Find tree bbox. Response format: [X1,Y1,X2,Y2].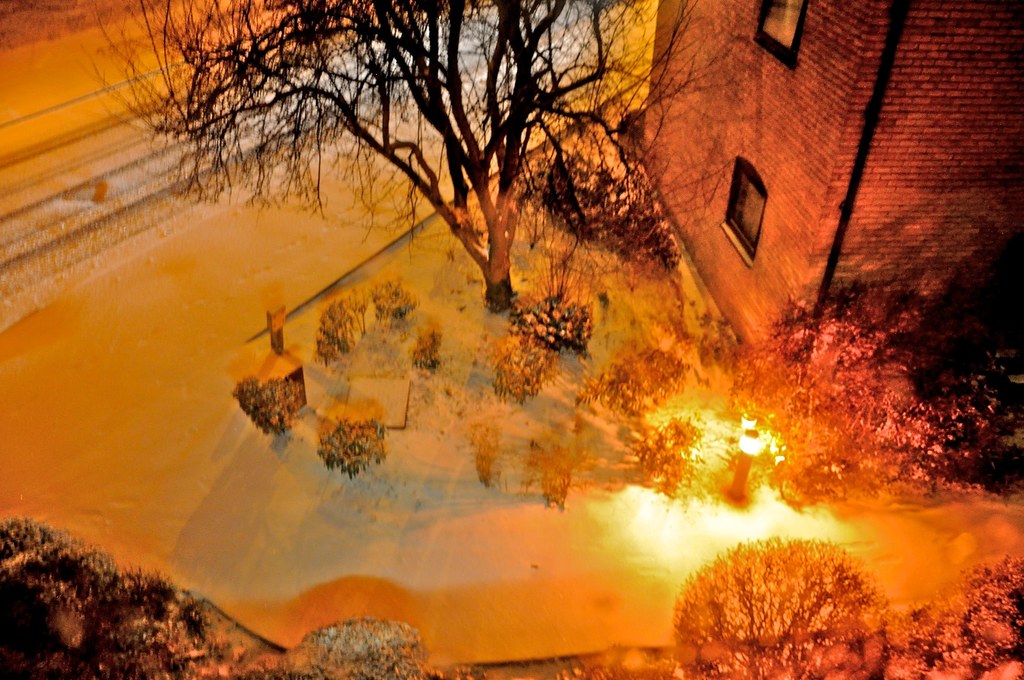
[871,546,1023,679].
